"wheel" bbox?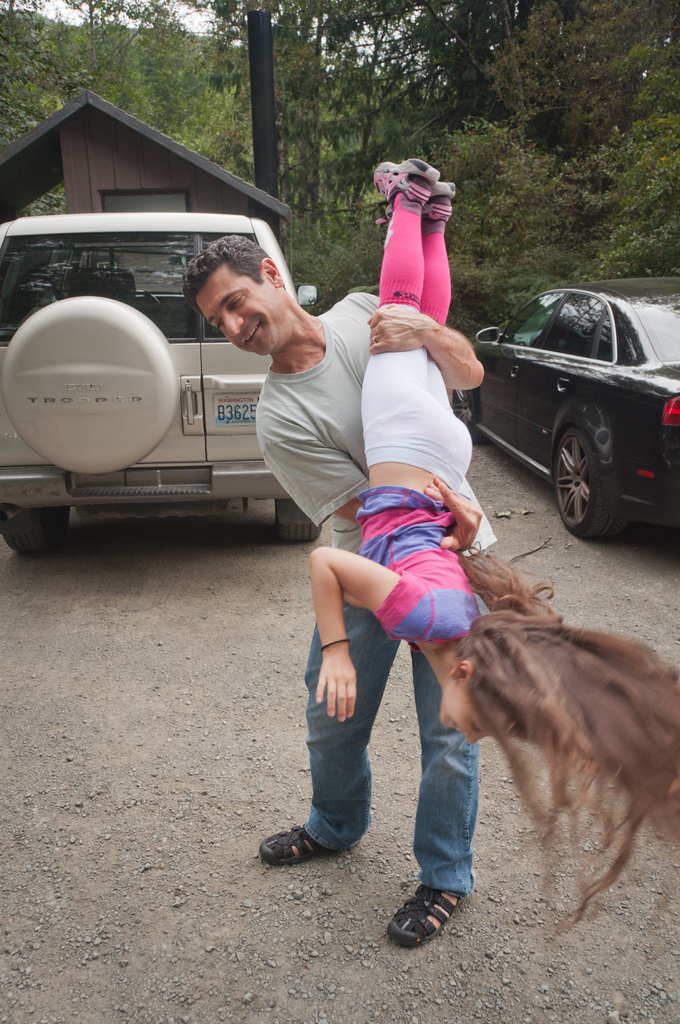
rect(278, 498, 320, 541)
